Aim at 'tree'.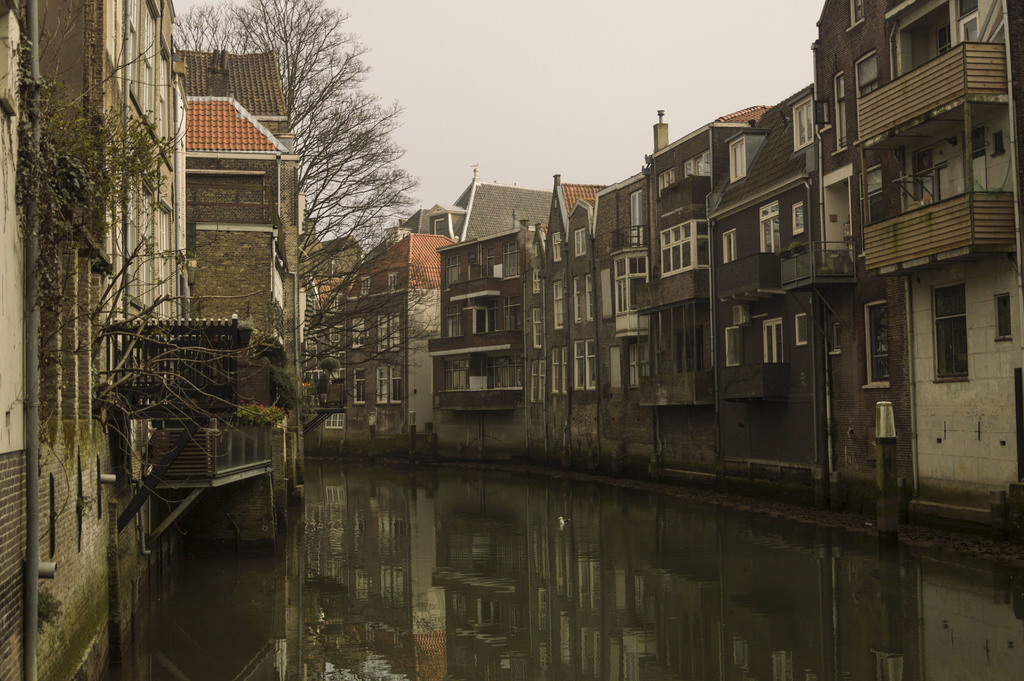
Aimed at region(172, 0, 420, 294).
